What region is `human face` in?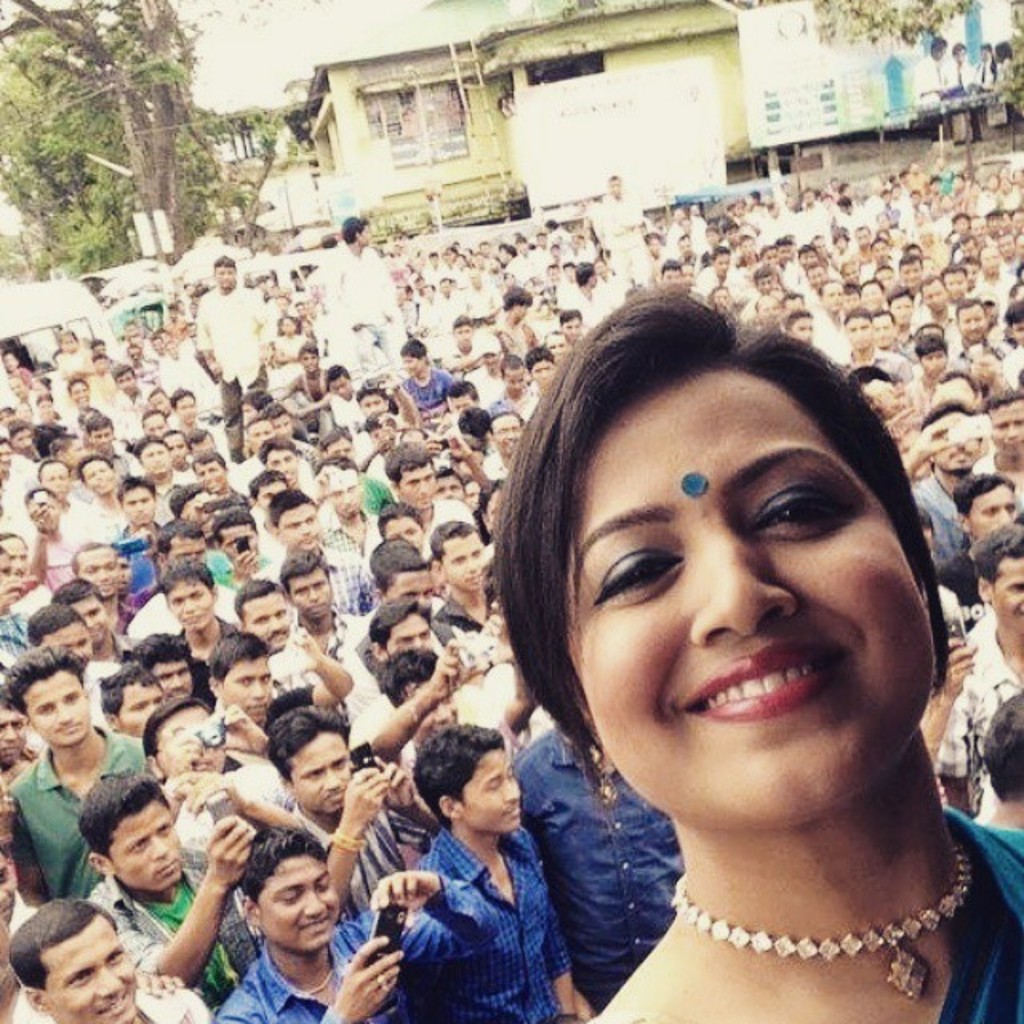
crop(114, 813, 182, 893).
